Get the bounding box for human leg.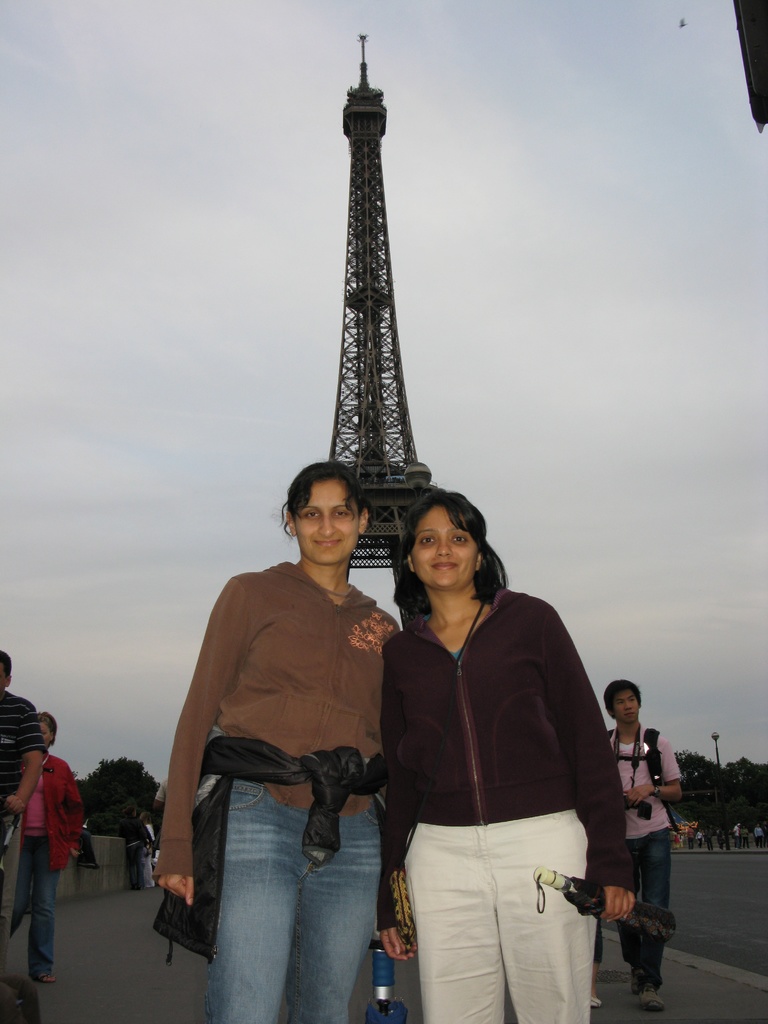
[299, 790, 387, 1023].
